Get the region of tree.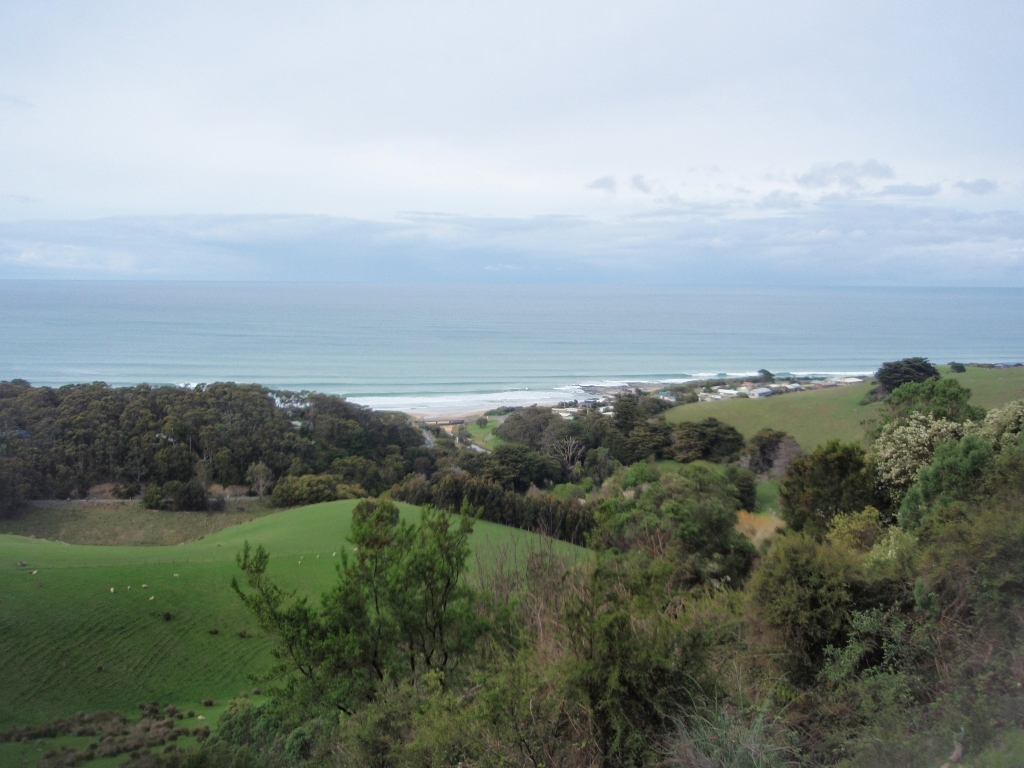
510 587 774 767.
